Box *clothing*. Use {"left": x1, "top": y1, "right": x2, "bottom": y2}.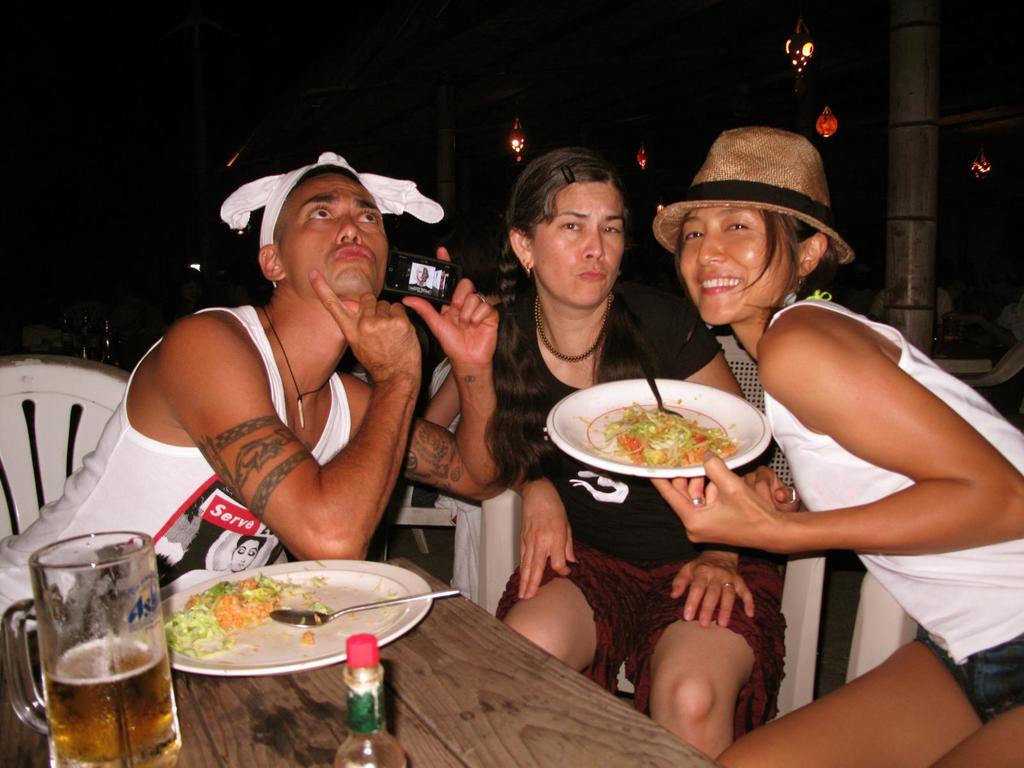
{"left": 497, "top": 286, "right": 792, "bottom": 720}.
